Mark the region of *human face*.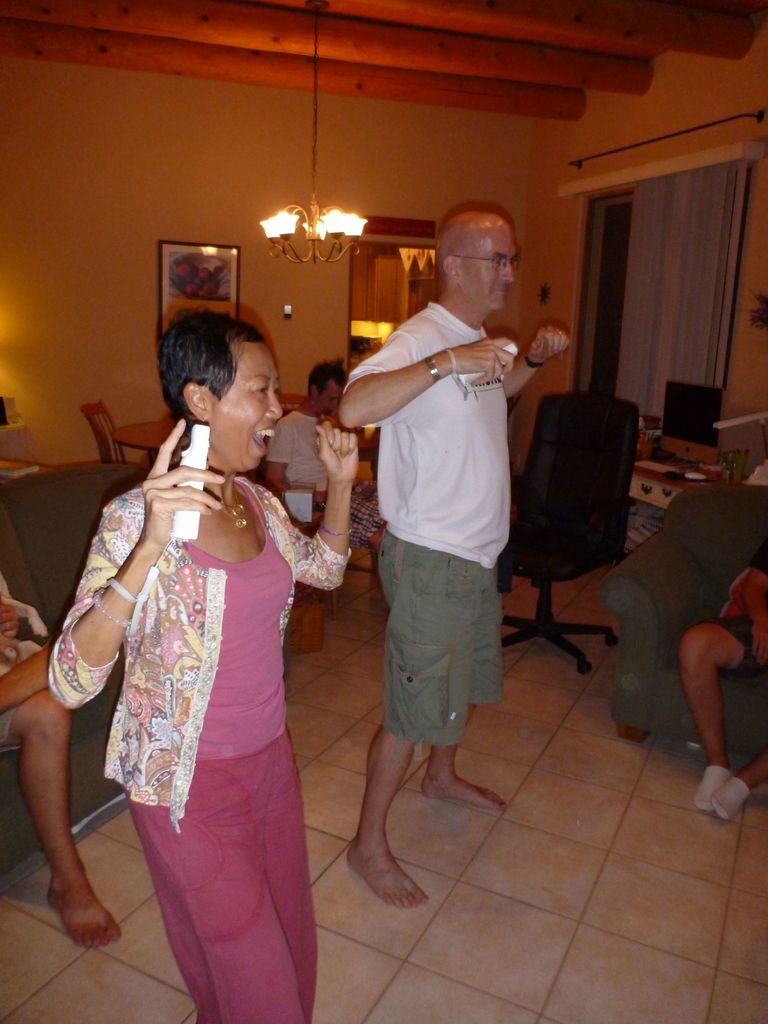
Region: box(467, 228, 520, 311).
